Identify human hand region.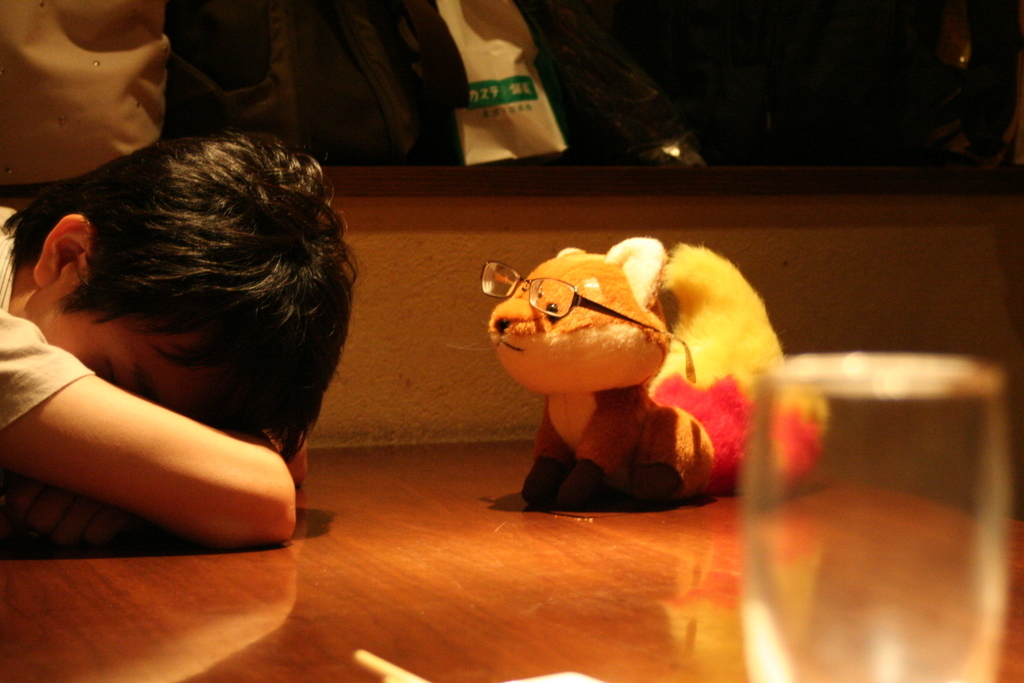
Region: <bbox>0, 477, 135, 557</bbox>.
